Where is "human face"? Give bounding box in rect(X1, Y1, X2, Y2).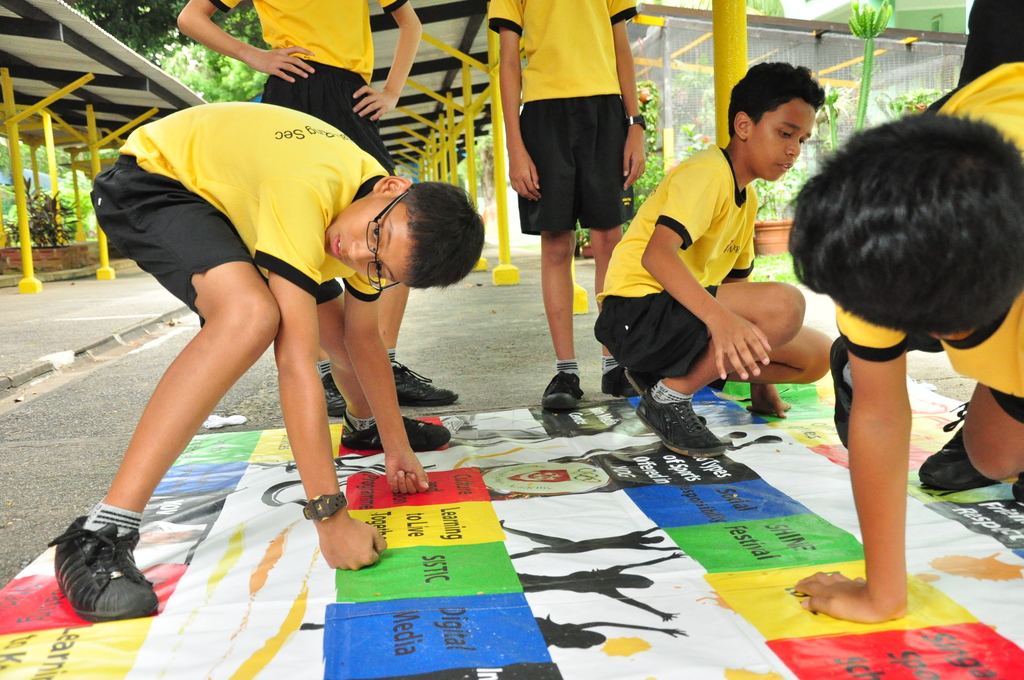
rect(753, 107, 822, 182).
